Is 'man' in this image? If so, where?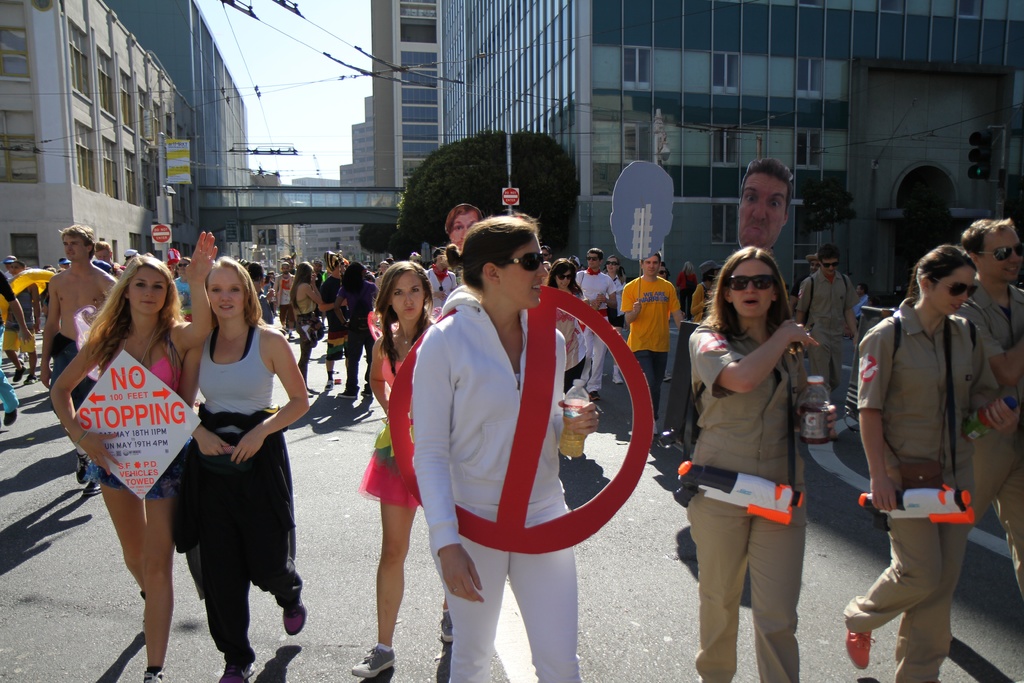
Yes, at (35,220,116,494).
